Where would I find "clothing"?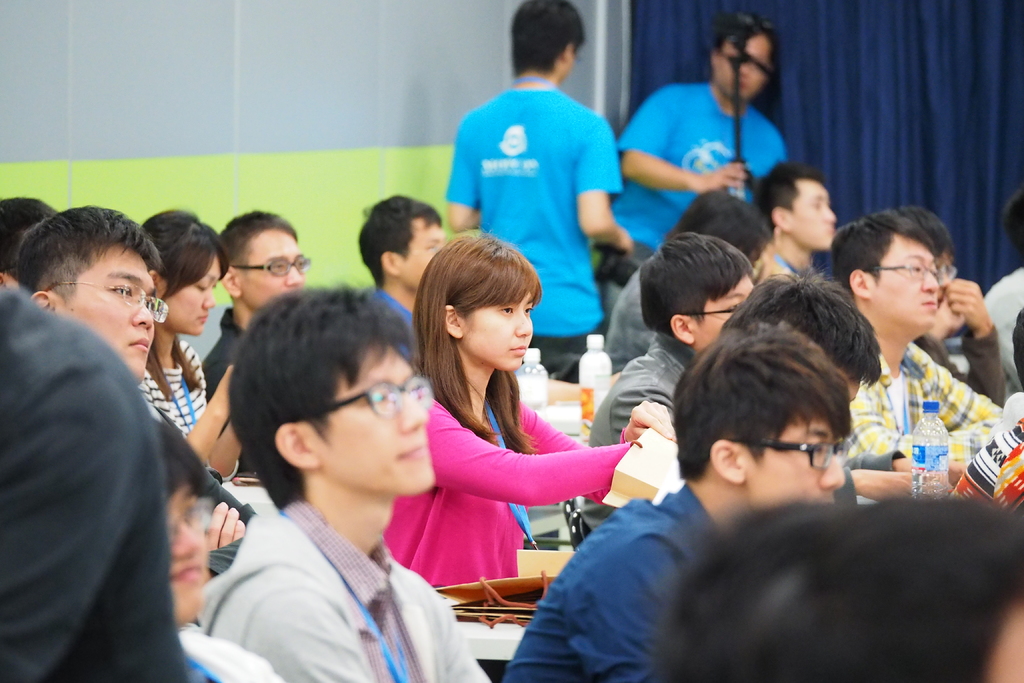
At l=593, t=260, r=656, b=390.
